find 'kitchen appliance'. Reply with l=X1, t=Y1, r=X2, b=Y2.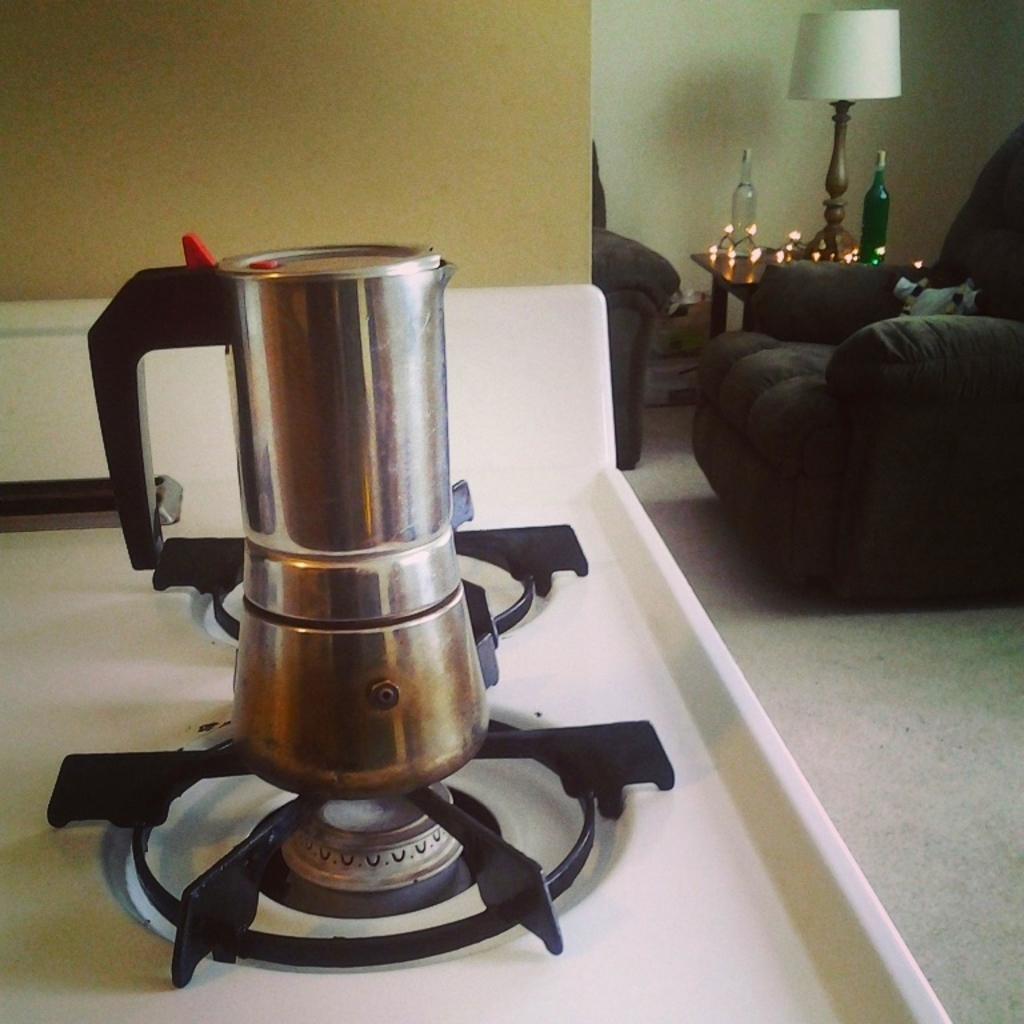
l=861, t=149, r=888, b=255.
